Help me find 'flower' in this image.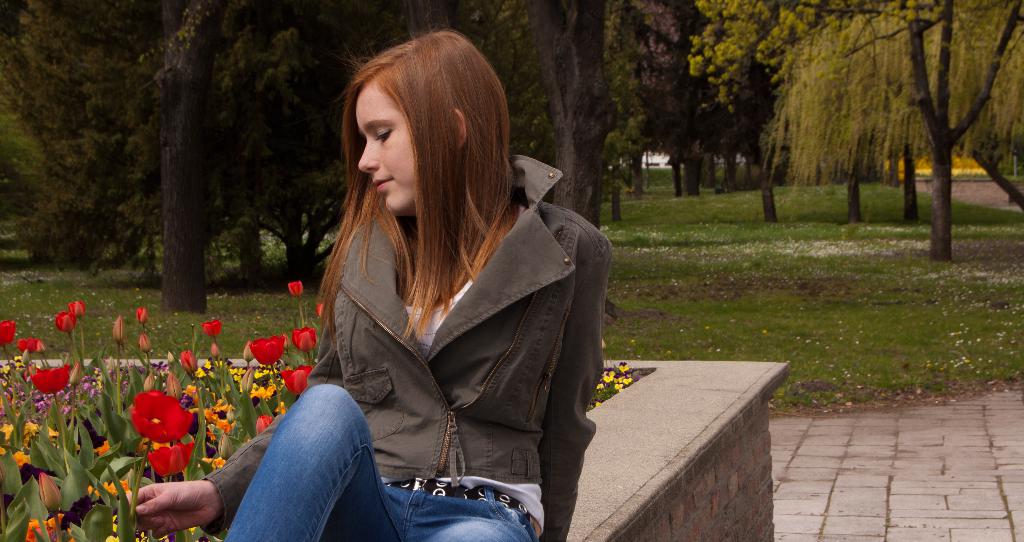
Found it: Rect(54, 313, 77, 335).
